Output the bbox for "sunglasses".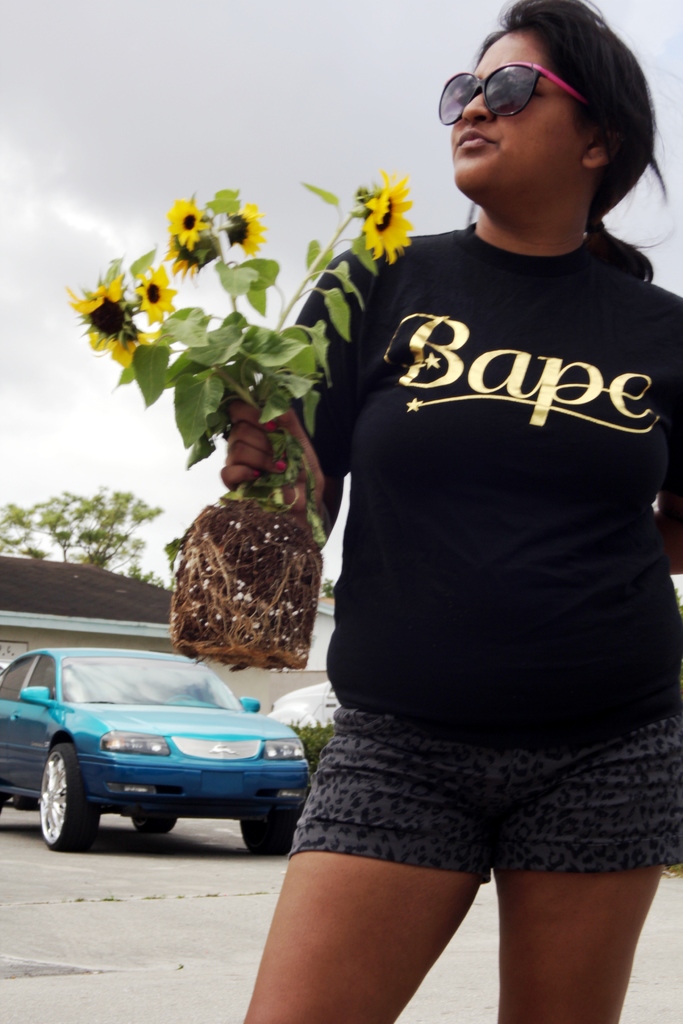
l=437, t=61, r=597, b=127.
